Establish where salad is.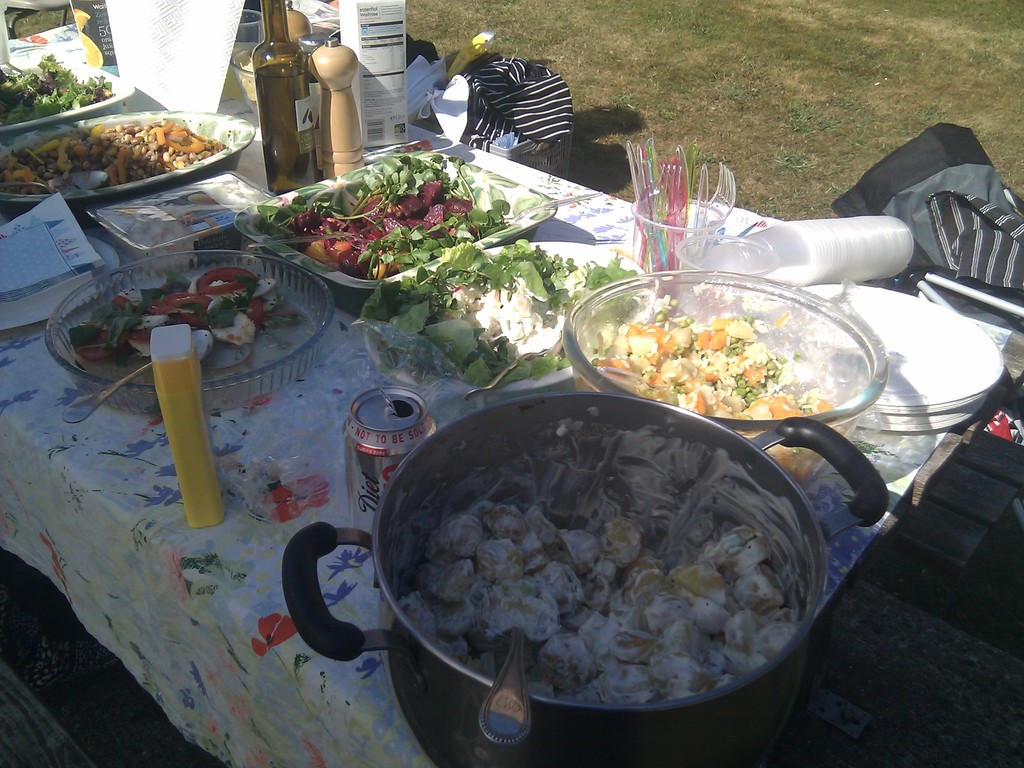
Established at (left=1, top=114, right=227, bottom=193).
